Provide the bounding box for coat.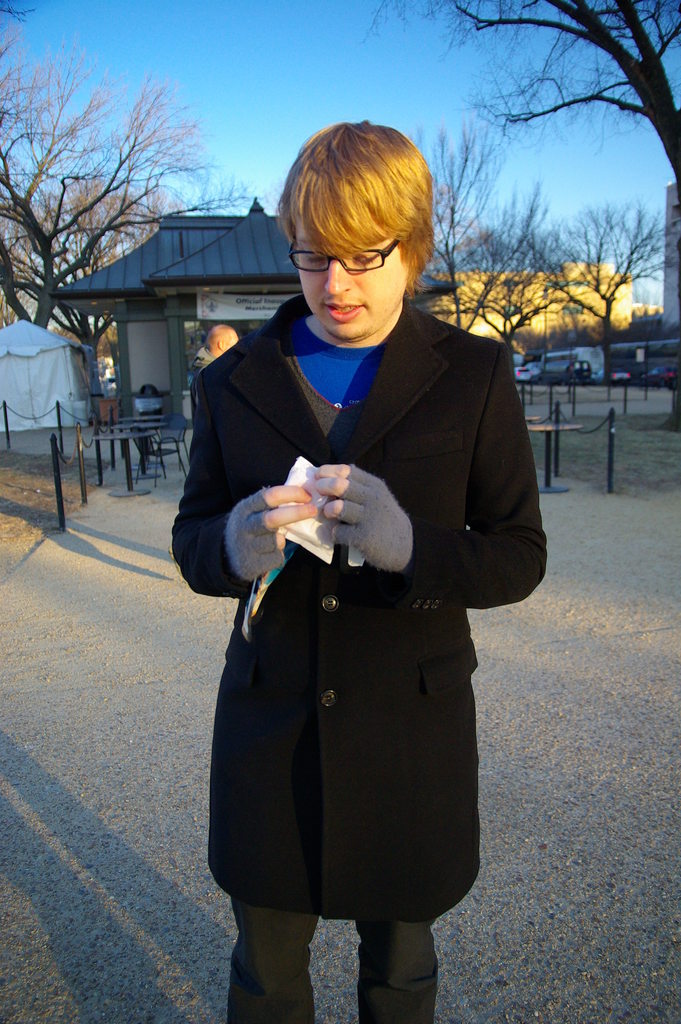
(left=207, top=316, right=512, bottom=892).
